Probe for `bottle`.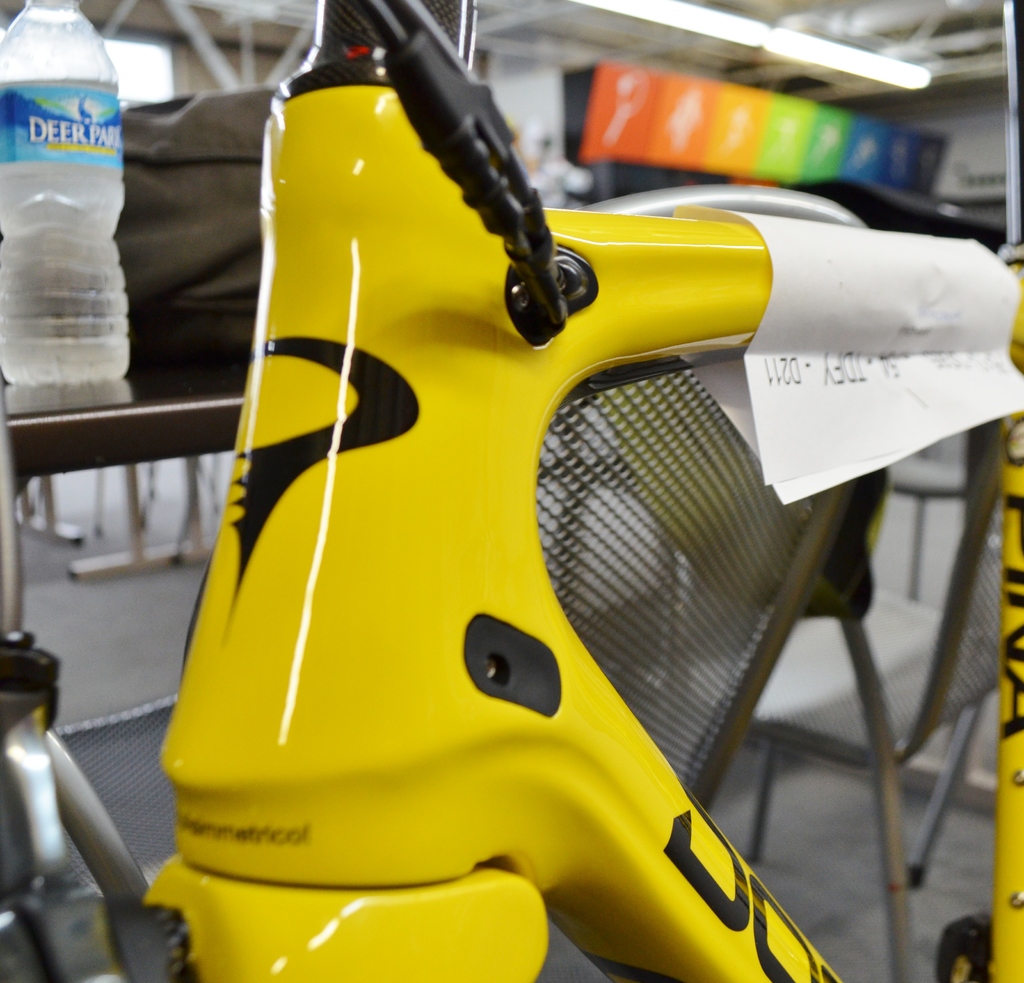
Probe result: box(0, 0, 132, 388).
